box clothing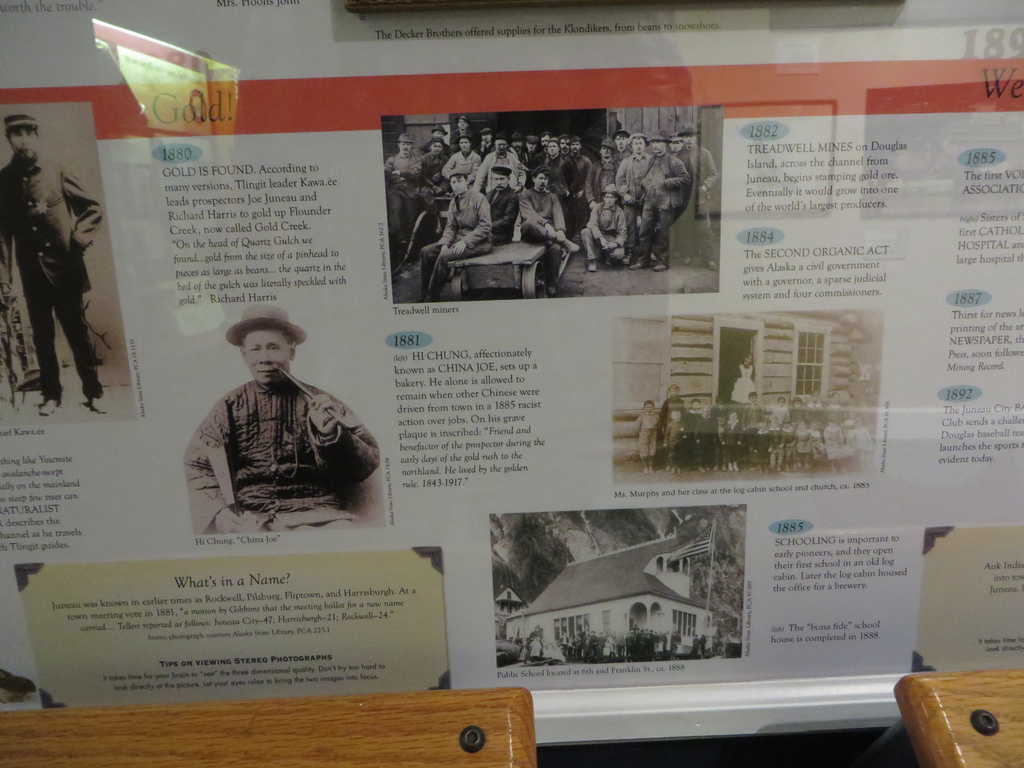
<box>9,137,100,426</box>
